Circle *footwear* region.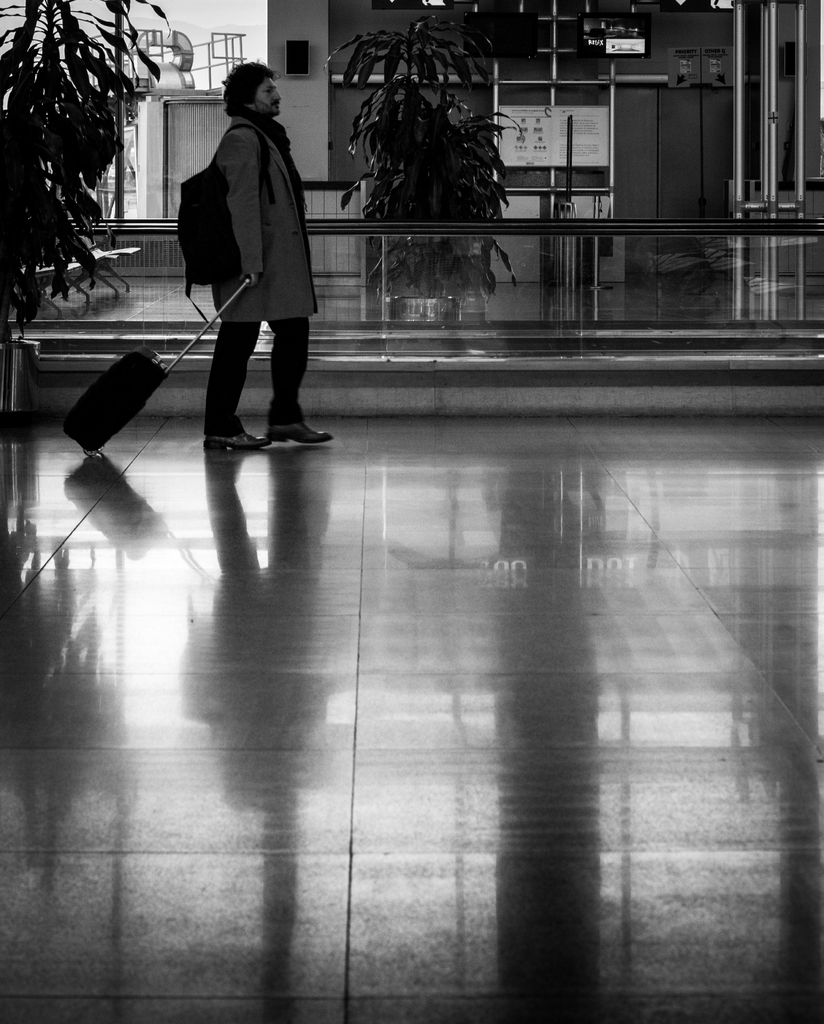
Region: x1=270 y1=424 x2=332 y2=447.
